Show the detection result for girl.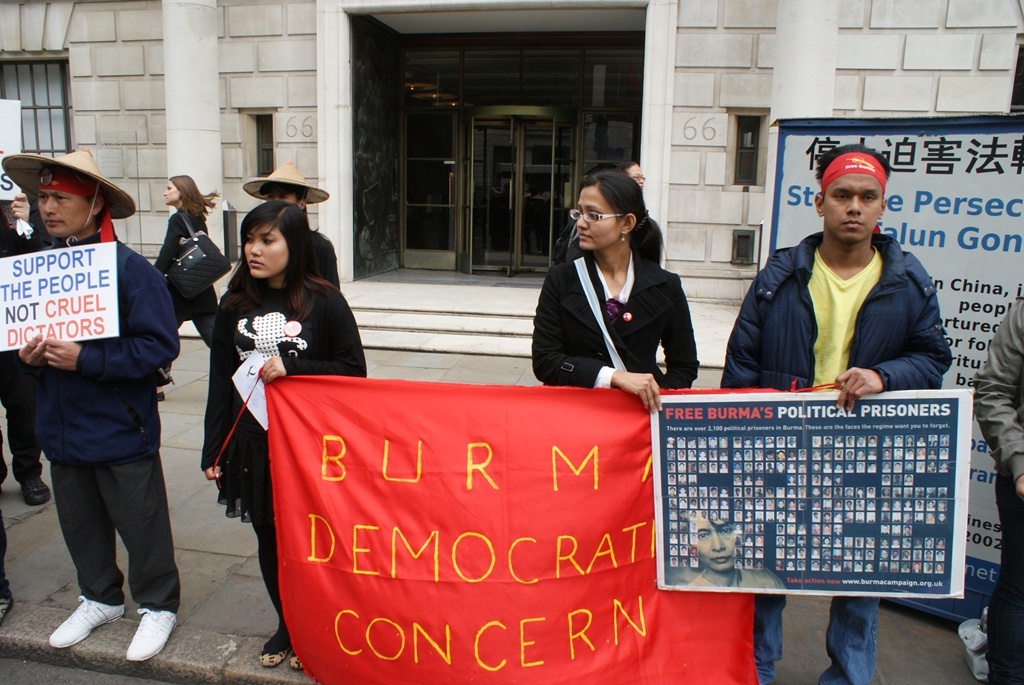
205/200/368/666.
